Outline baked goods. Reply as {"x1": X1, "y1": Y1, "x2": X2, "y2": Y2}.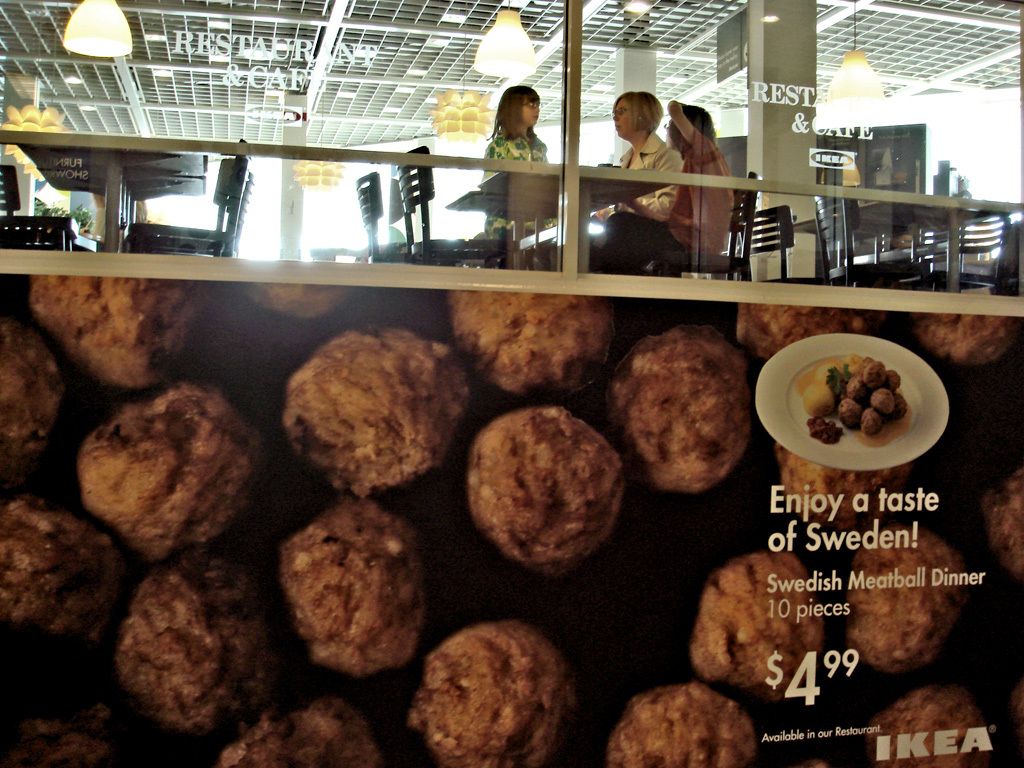
{"x1": 907, "y1": 313, "x2": 1016, "y2": 369}.
